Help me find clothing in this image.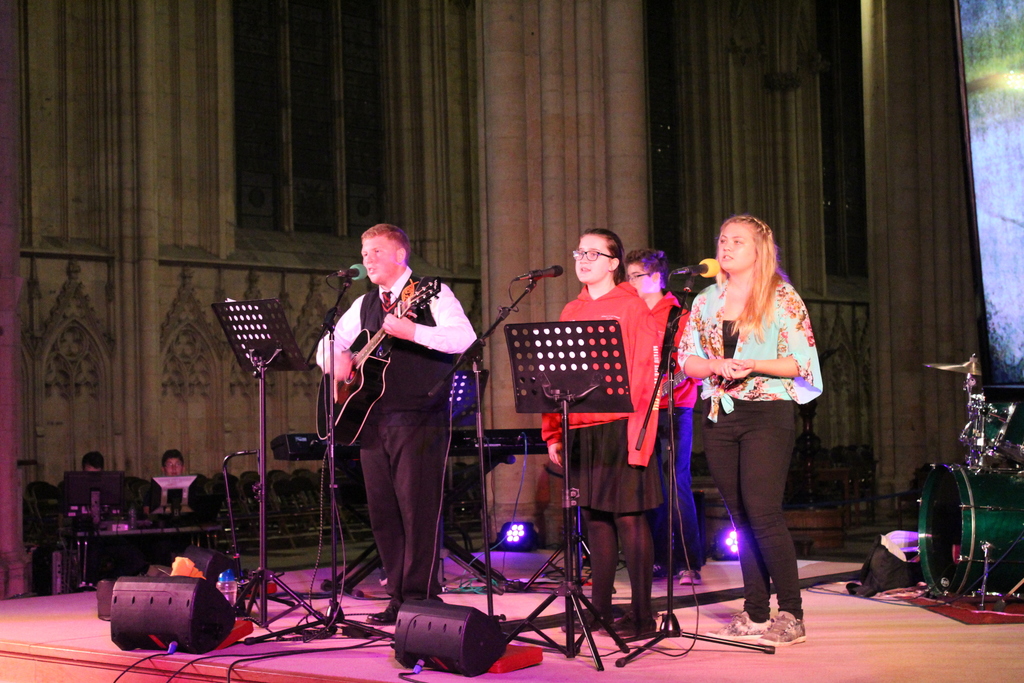
Found it: l=311, t=260, r=476, b=602.
